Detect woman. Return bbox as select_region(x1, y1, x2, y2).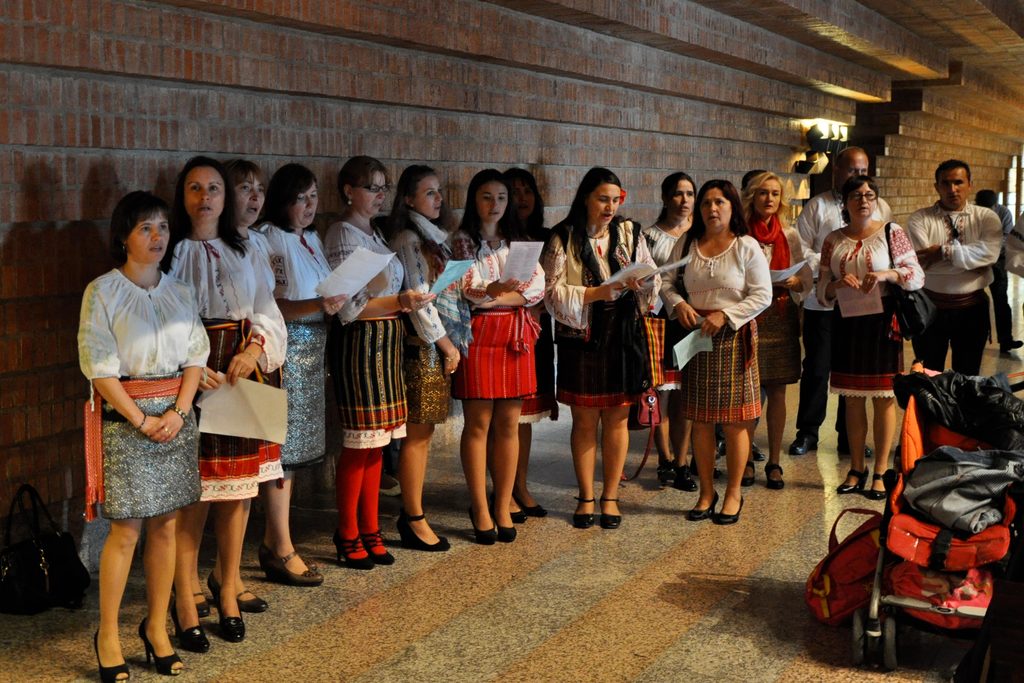
select_region(660, 177, 776, 524).
